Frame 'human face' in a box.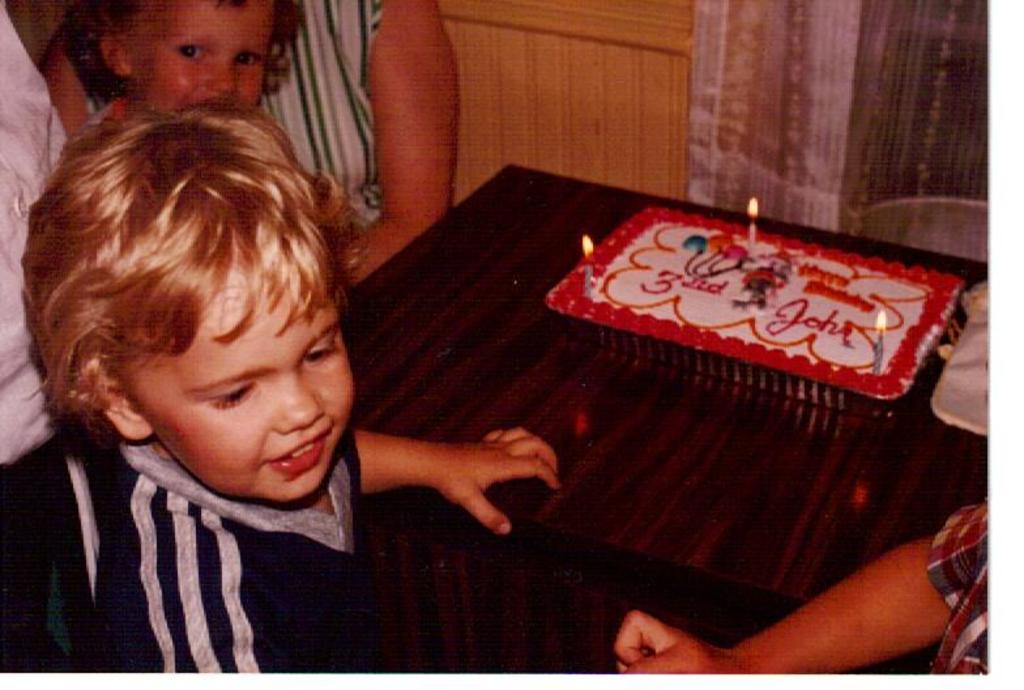
{"left": 137, "top": 280, "right": 345, "bottom": 493}.
